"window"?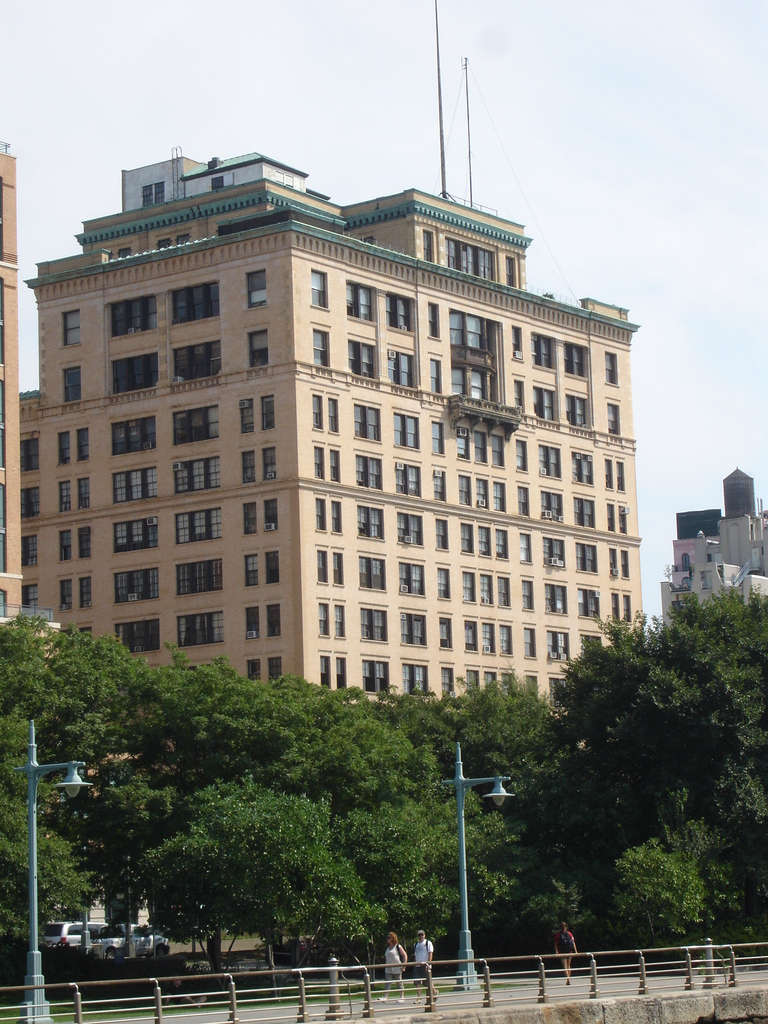
106:422:157:450
